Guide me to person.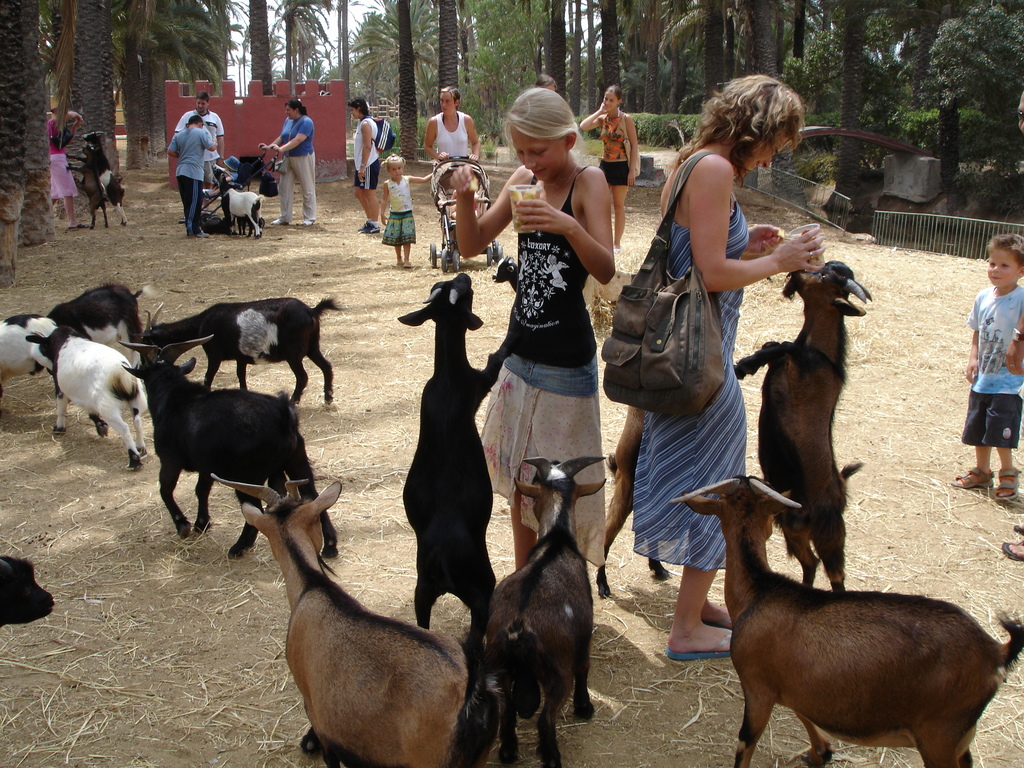
Guidance: box=[631, 71, 822, 661].
